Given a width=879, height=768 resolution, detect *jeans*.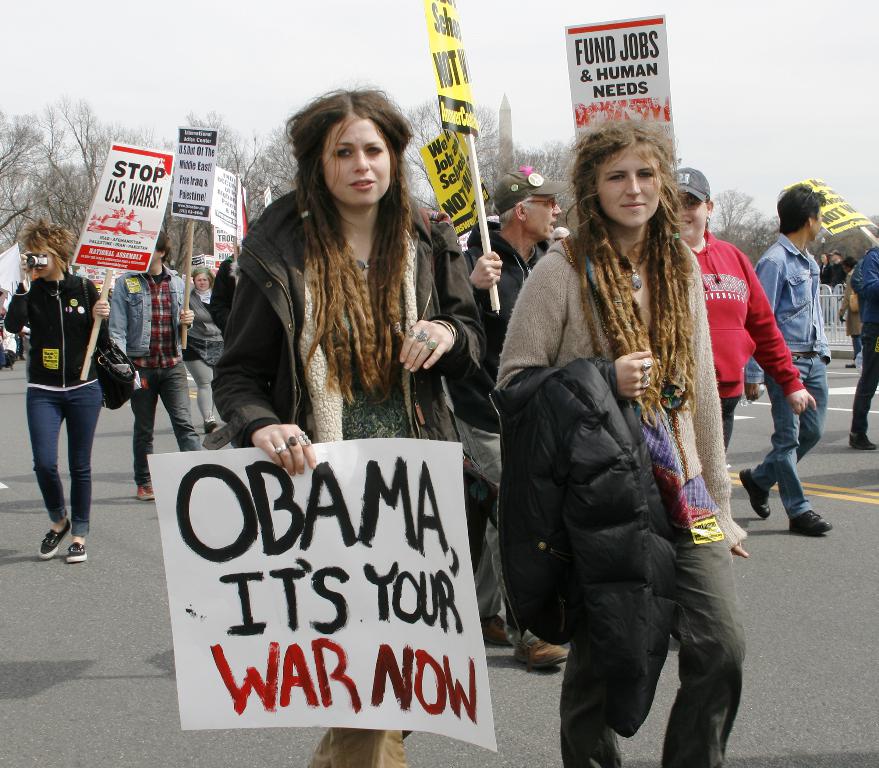
region(18, 379, 90, 557).
